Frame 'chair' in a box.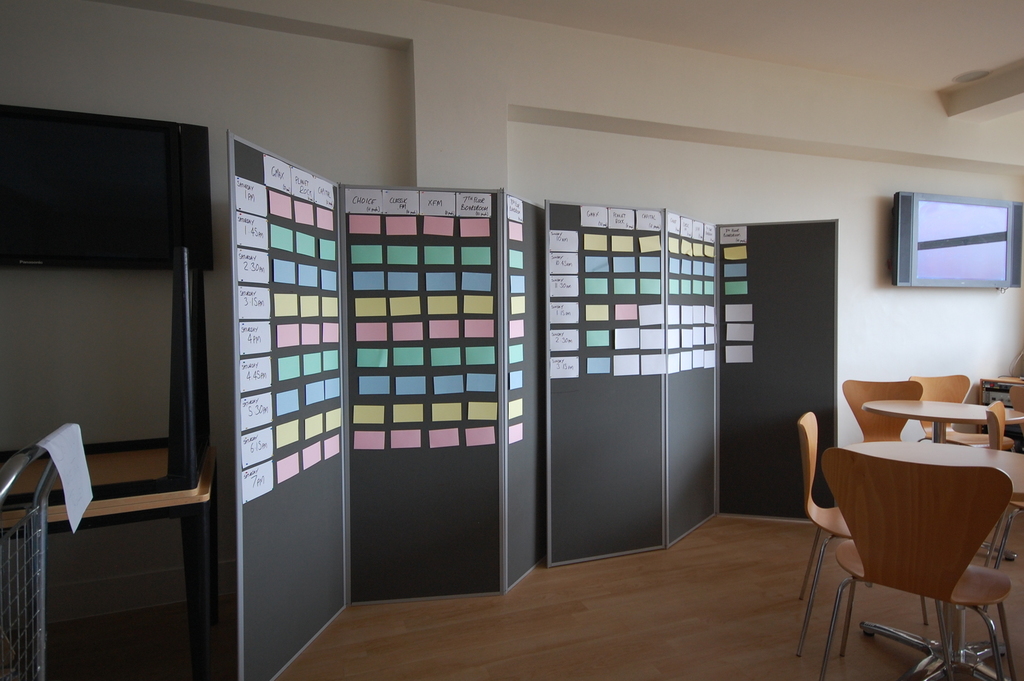
box(978, 399, 1023, 618).
